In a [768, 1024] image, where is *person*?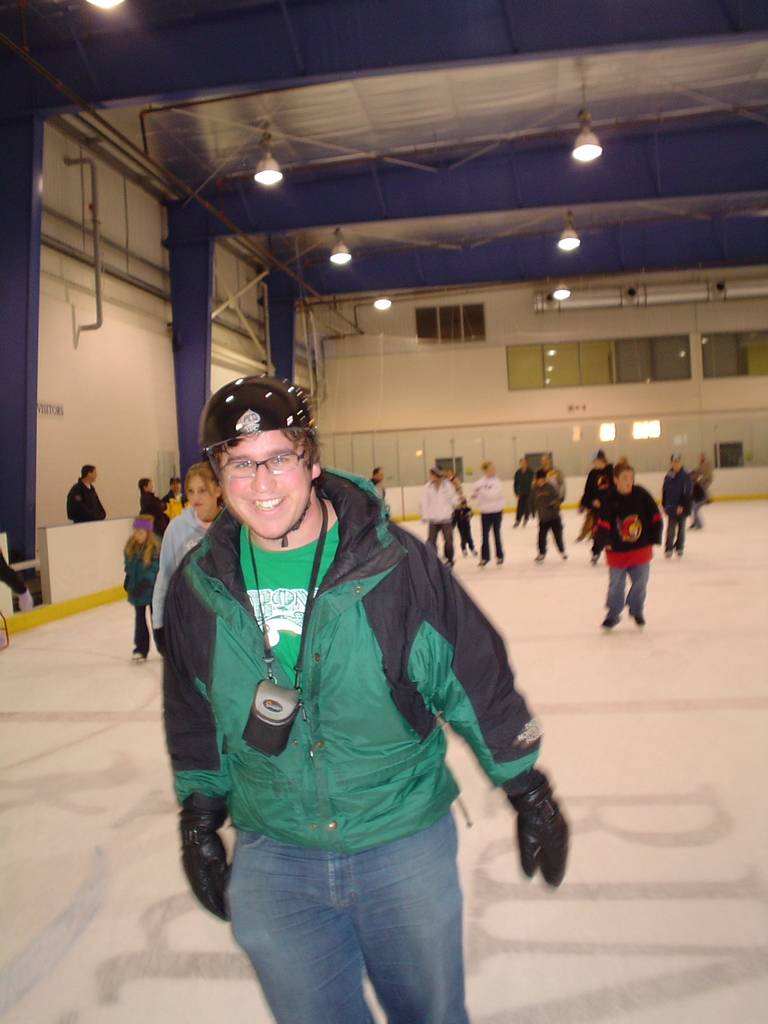
bbox=(65, 462, 105, 525).
